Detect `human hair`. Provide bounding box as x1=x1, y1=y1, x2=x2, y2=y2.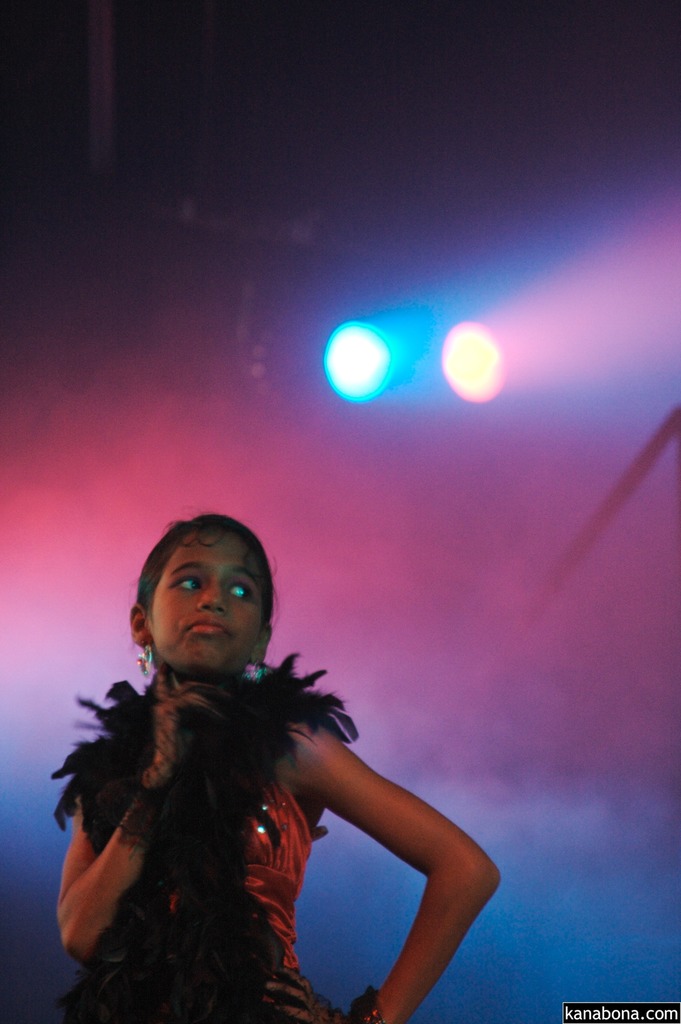
x1=131, y1=511, x2=281, y2=619.
